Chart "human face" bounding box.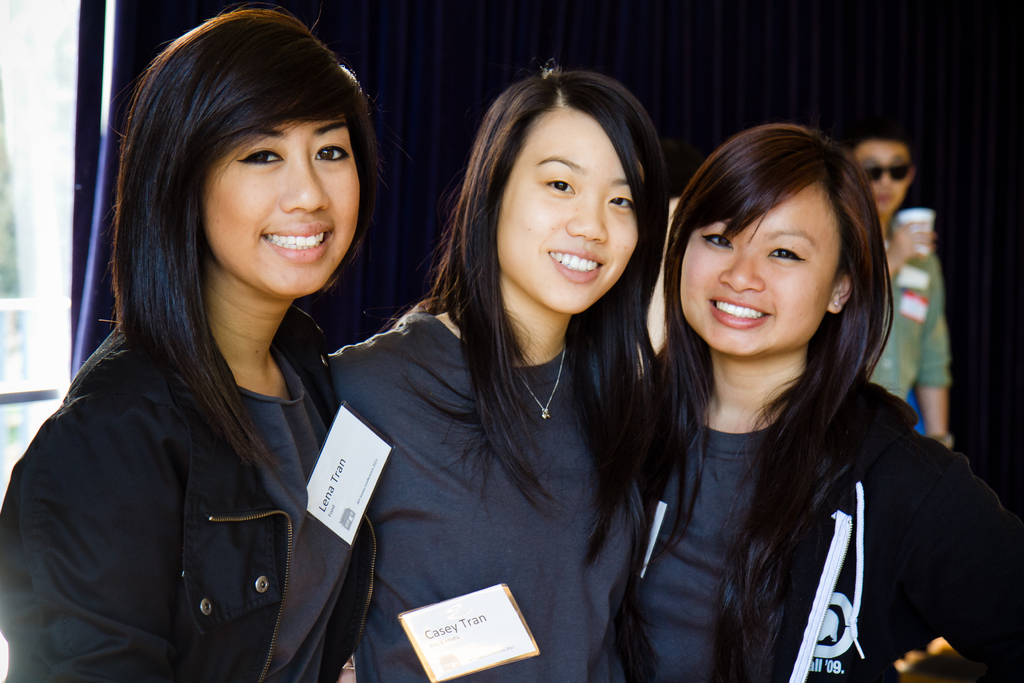
Charted: BBox(678, 184, 829, 358).
